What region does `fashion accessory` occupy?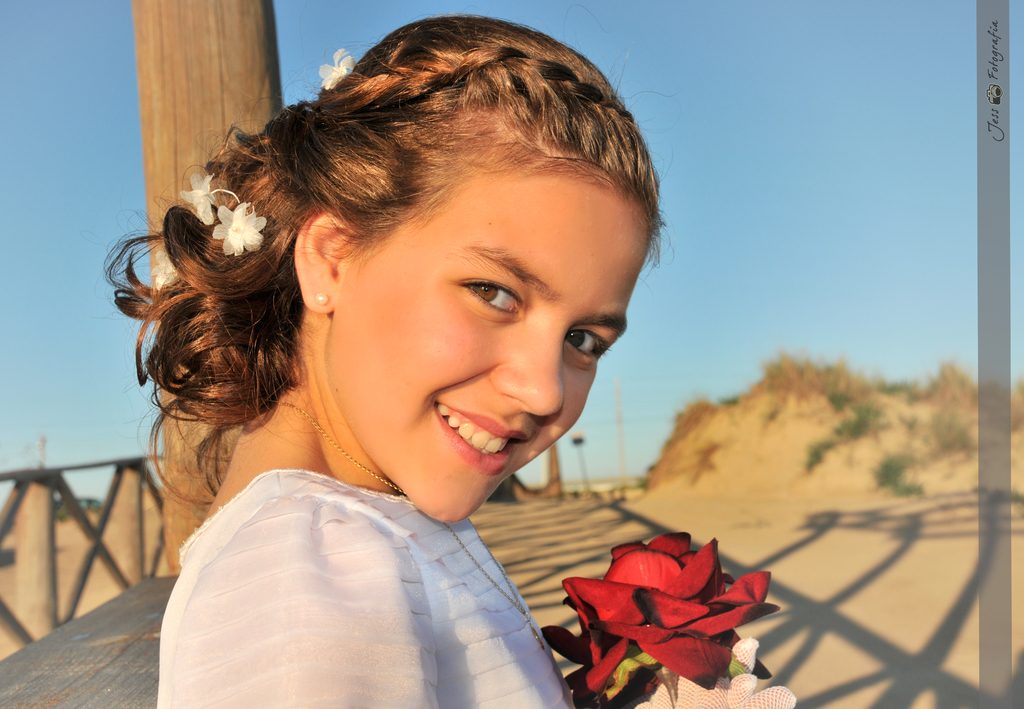
625 635 798 708.
